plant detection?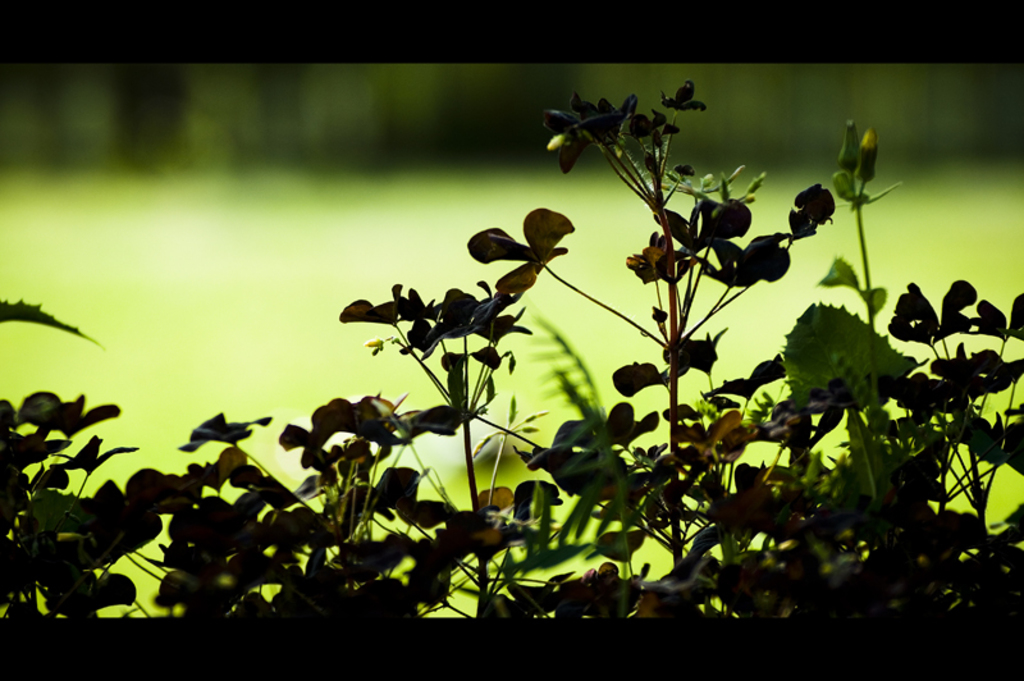
bbox=[0, 297, 114, 352]
